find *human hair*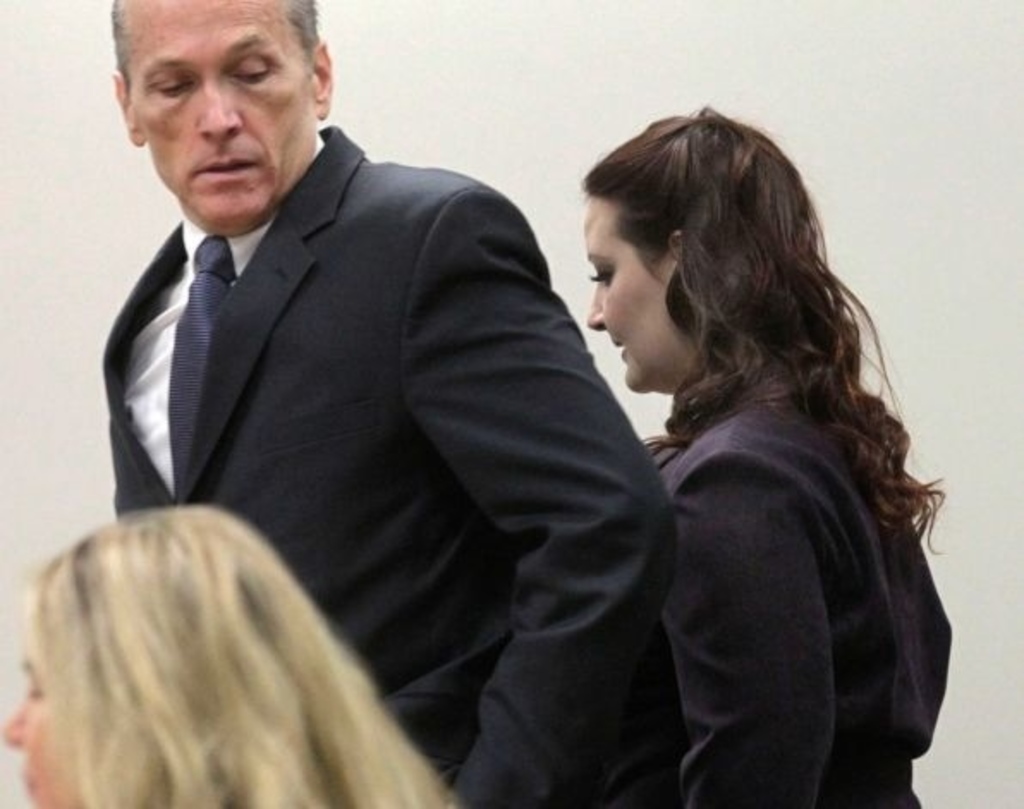
[x1=579, y1=100, x2=930, y2=572]
